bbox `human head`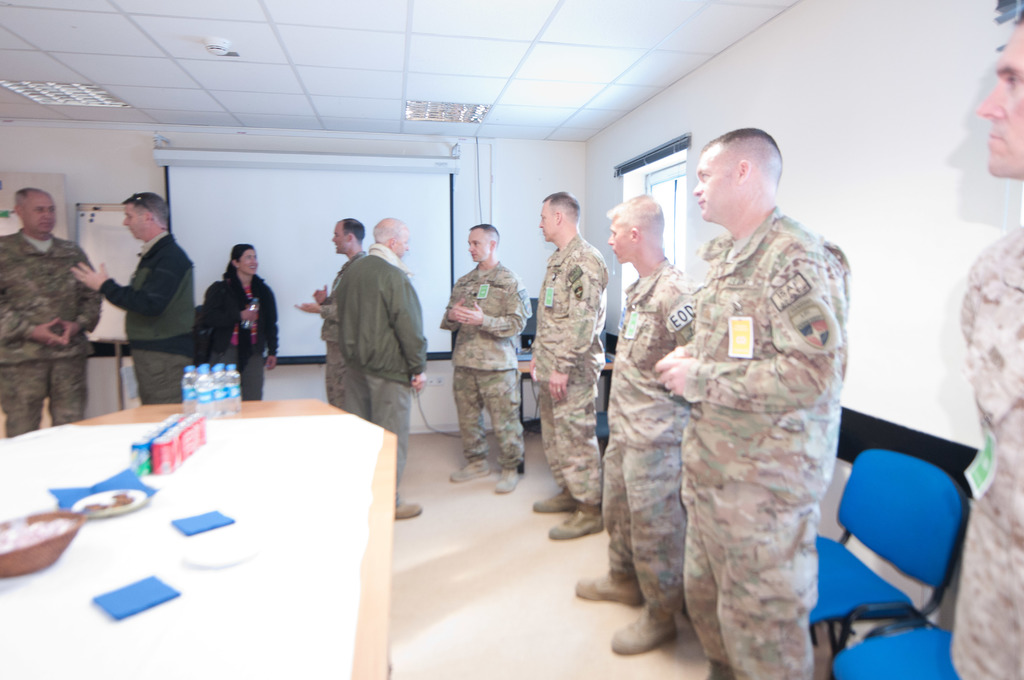
box=[977, 0, 1023, 187]
